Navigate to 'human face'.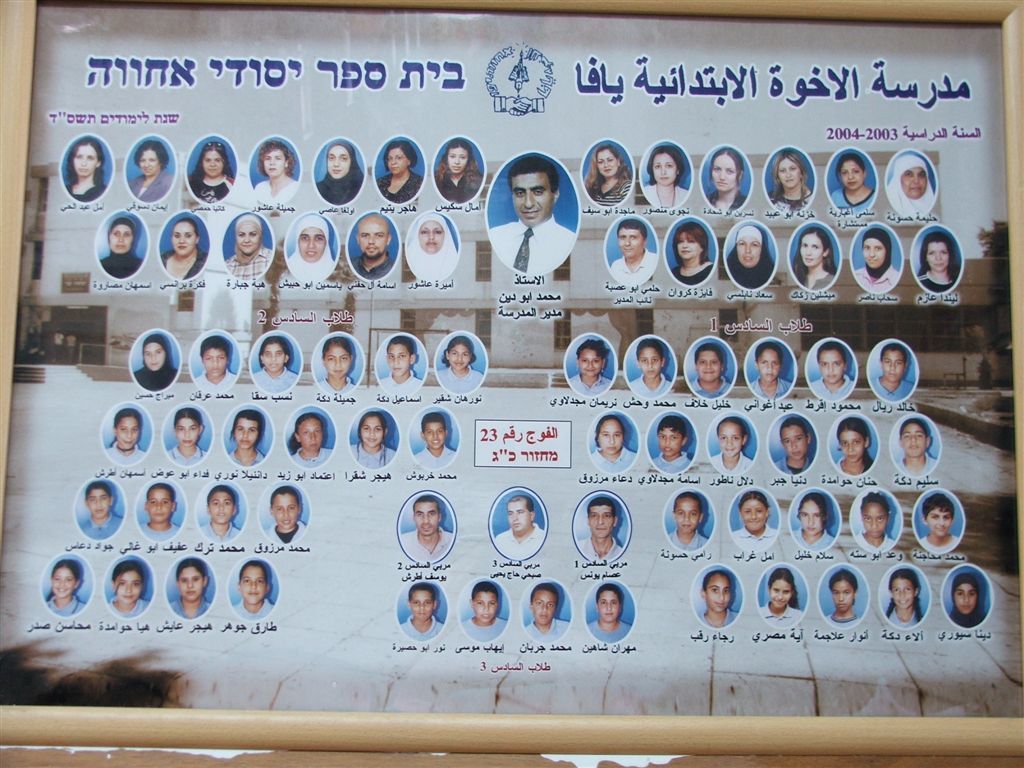
Navigation target: (left=234, top=414, right=266, bottom=450).
